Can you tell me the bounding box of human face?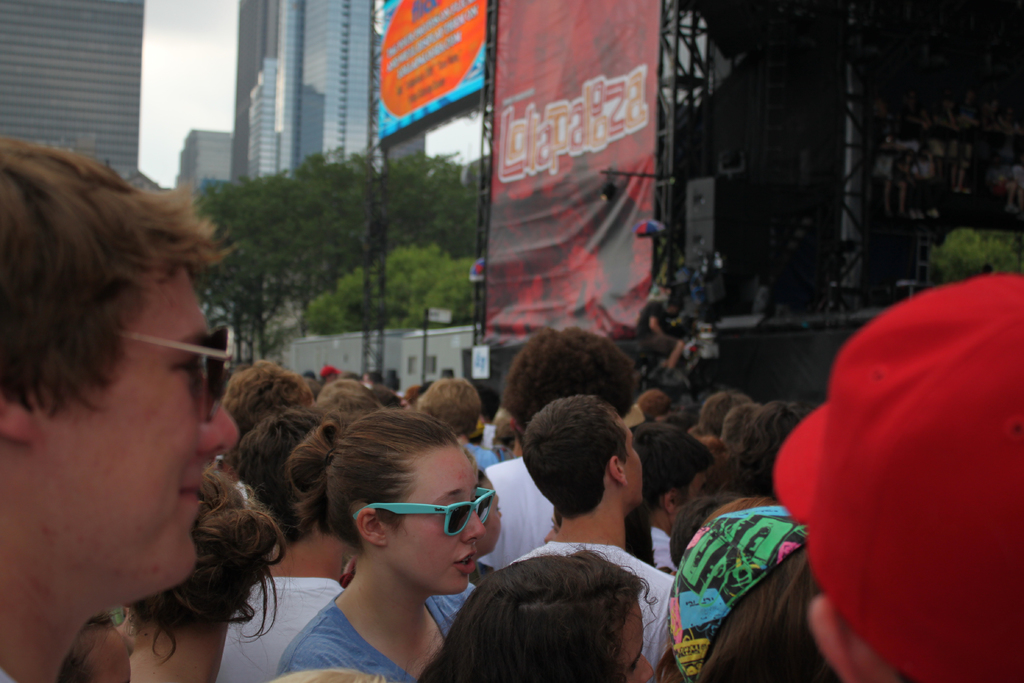
left=623, top=421, right=645, bottom=512.
